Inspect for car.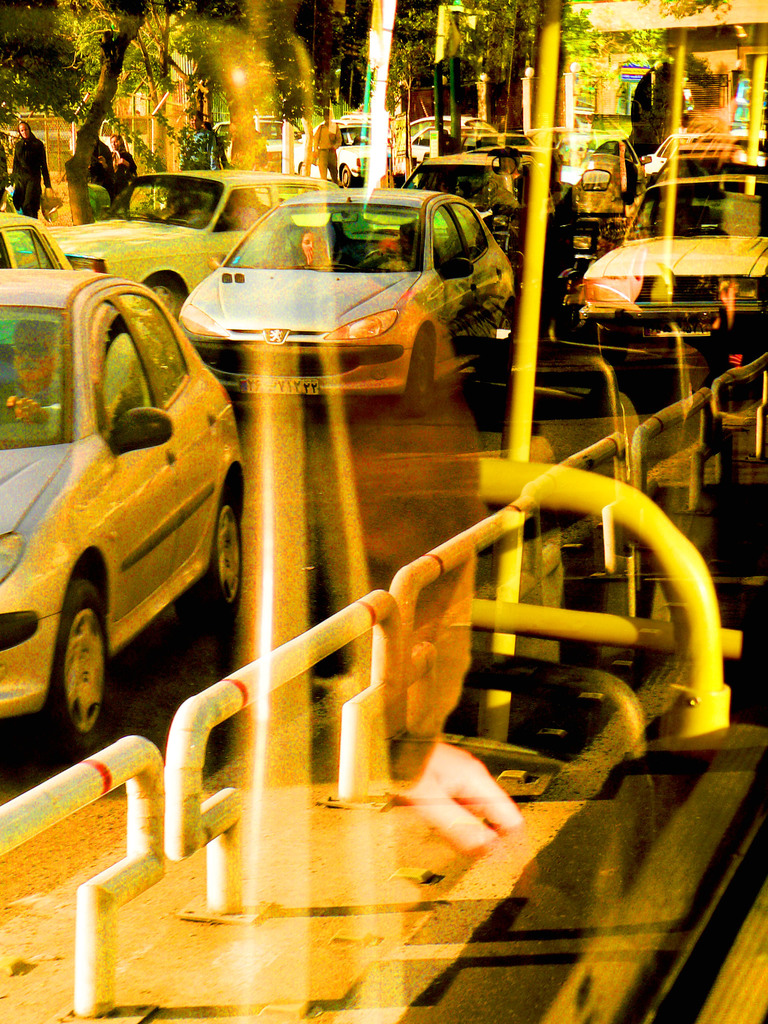
Inspection: <region>292, 113, 369, 182</region>.
